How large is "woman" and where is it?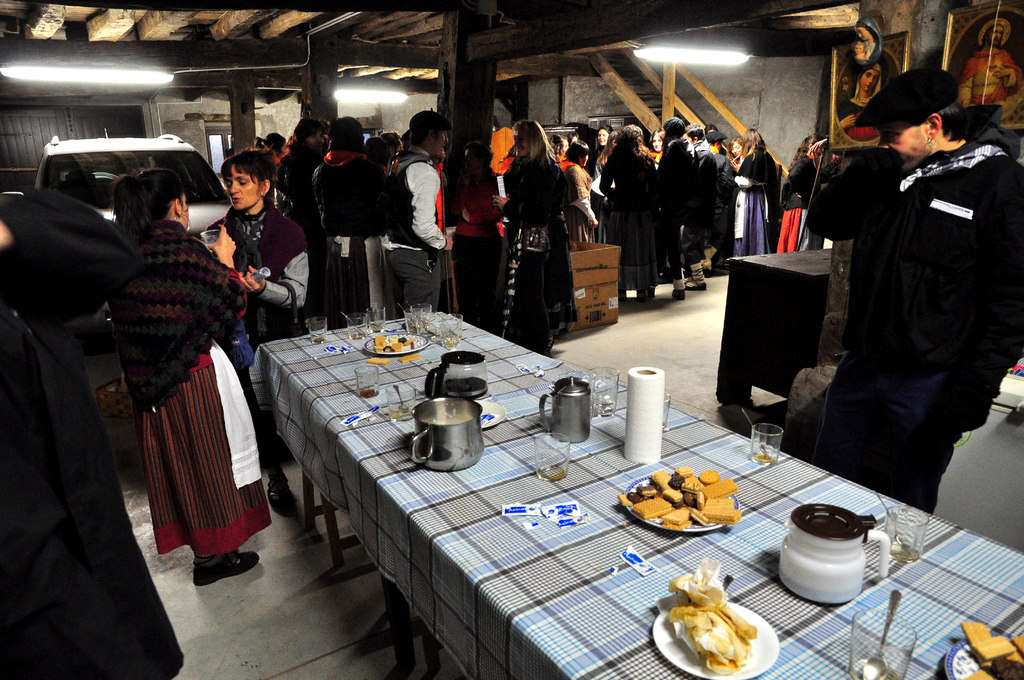
Bounding box: <region>844, 65, 880, 140</region>.
